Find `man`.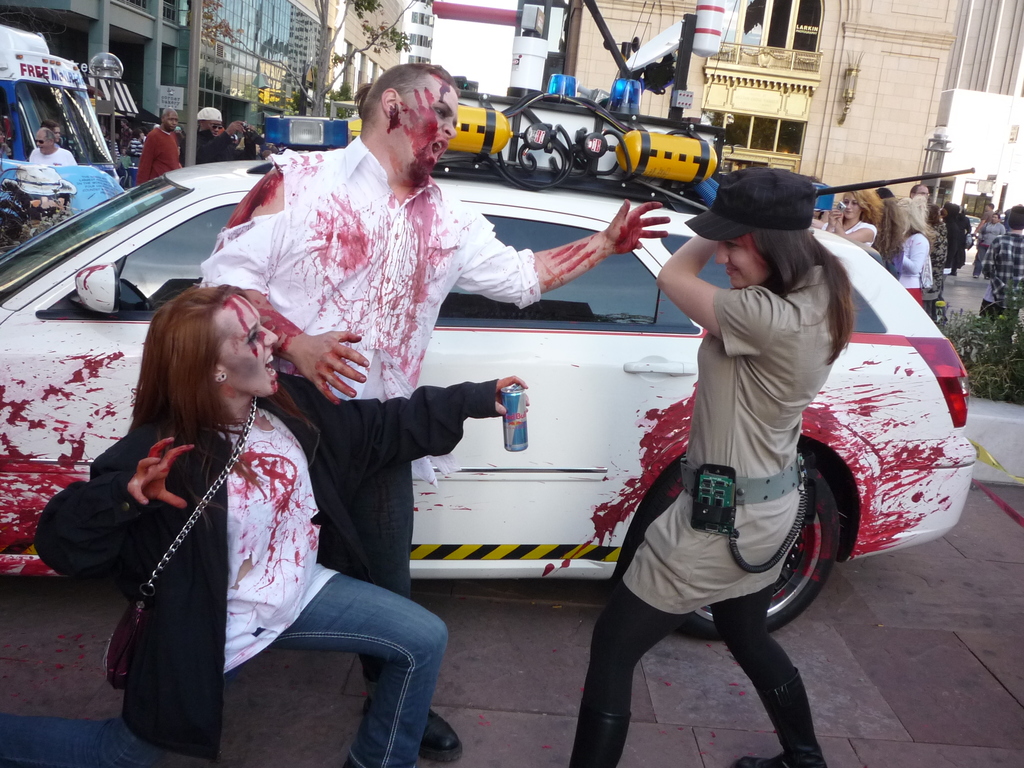
x1=180 y1=106 x2=257 y2=161.
